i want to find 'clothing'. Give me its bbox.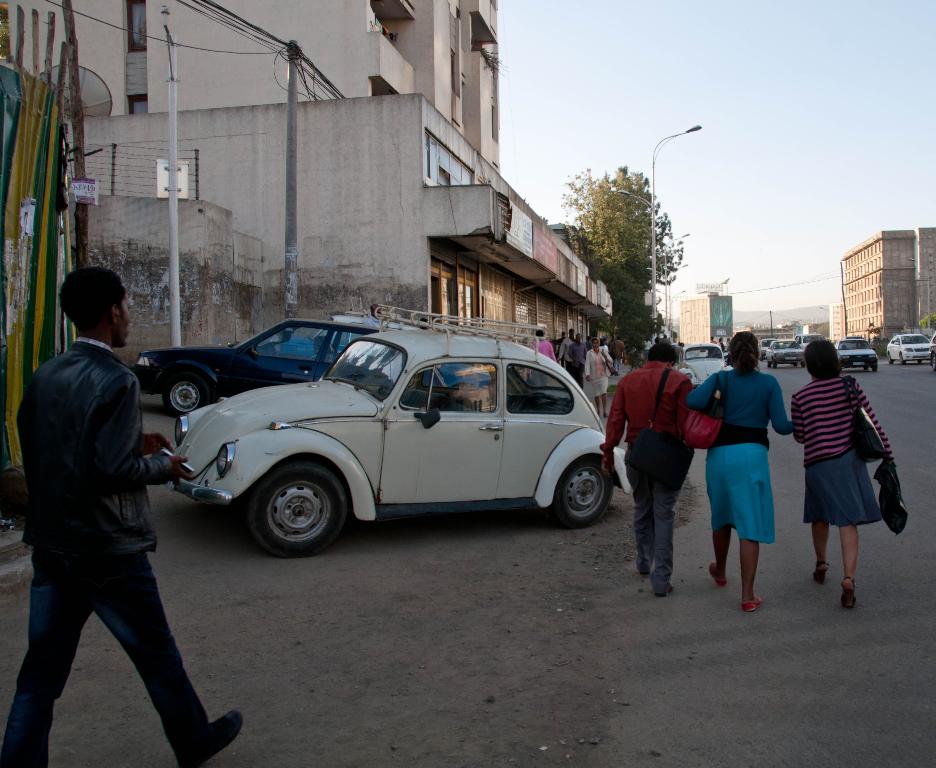
locate(585, 343, 606, 394).
